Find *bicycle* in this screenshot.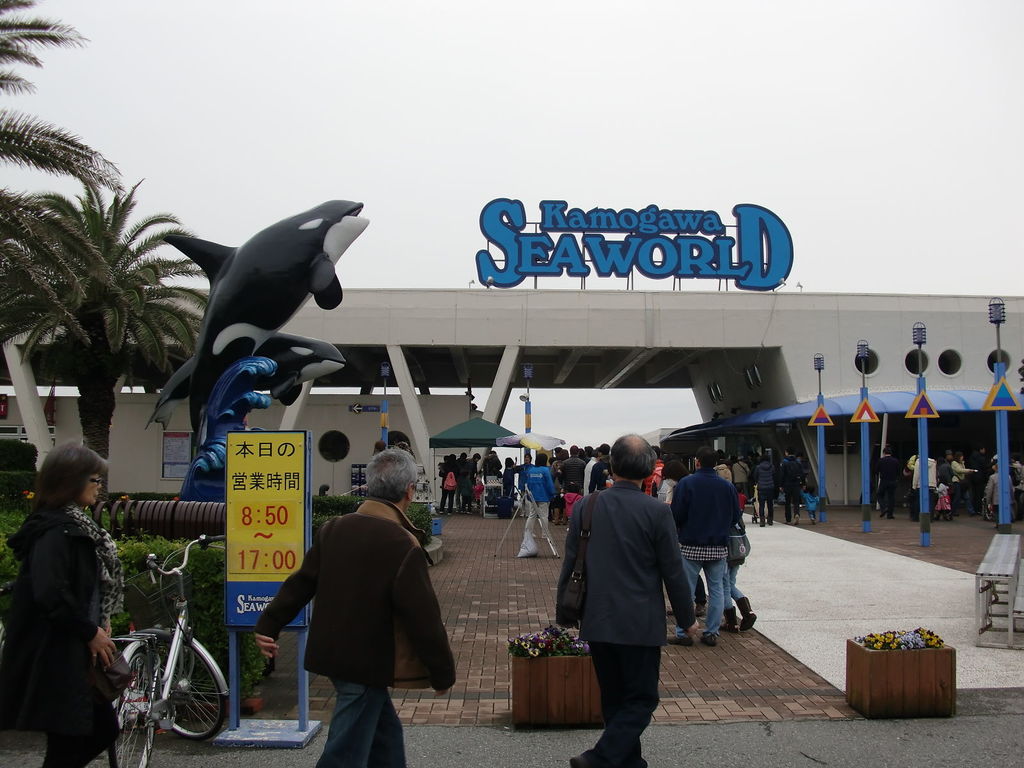
The bounding box for *bicycle* is x1=97, y1=552, x2=227, y2=765.
